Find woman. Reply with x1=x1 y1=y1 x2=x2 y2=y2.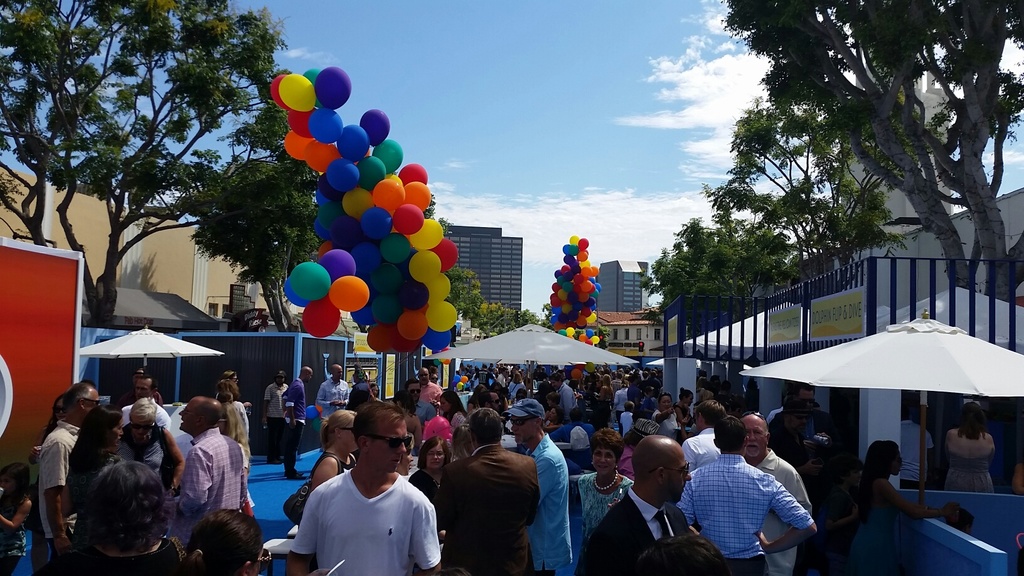
x1=505 y1=372 x2=528 y2=402.
